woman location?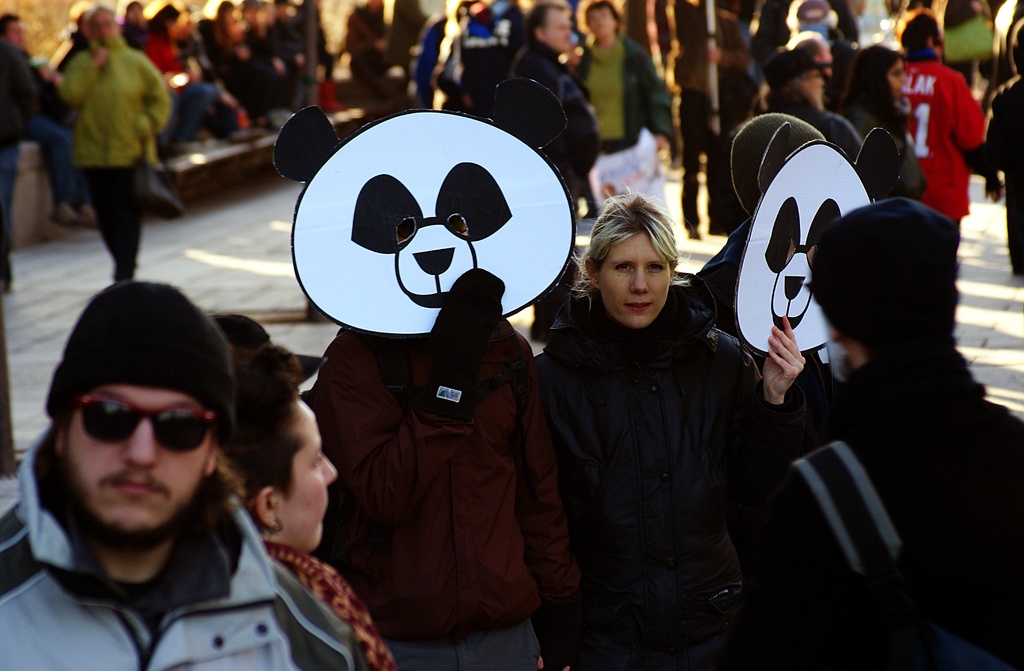
pyautogui.locateOnScreen(833, 38, 929, 204)
